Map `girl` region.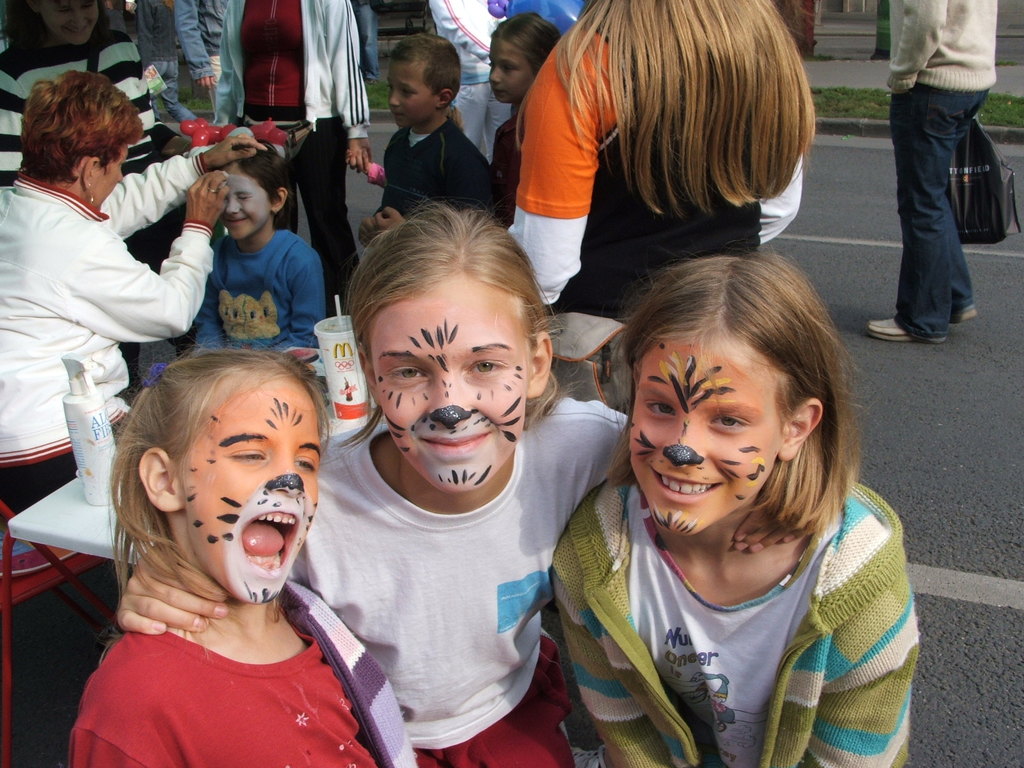
Mapped to bbox(552, 252, 924, 767).
